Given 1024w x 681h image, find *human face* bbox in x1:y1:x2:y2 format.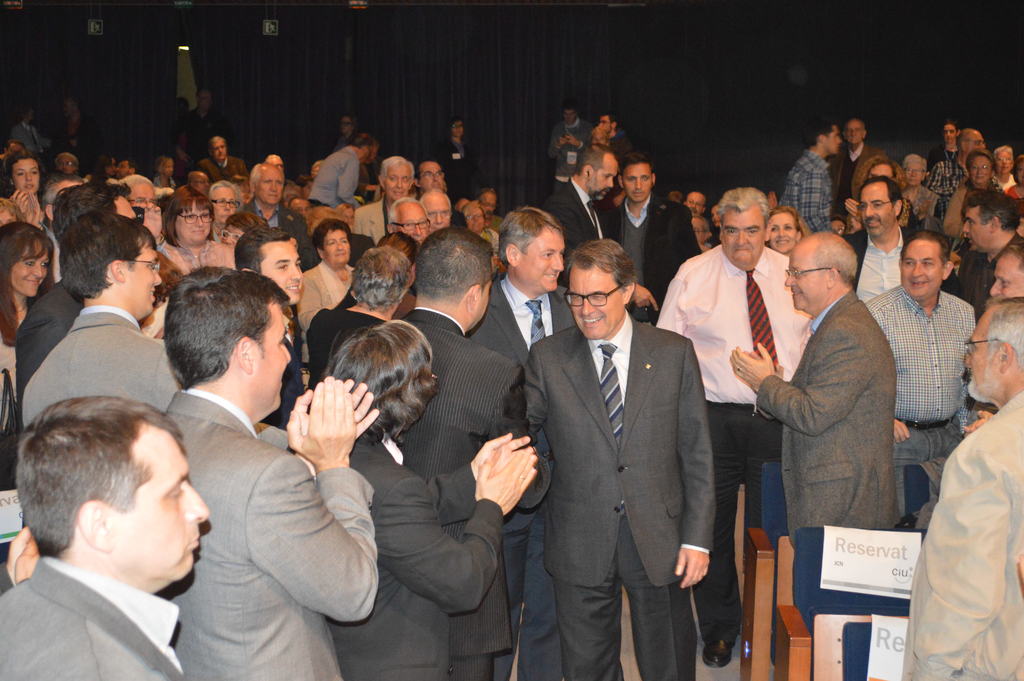
521:236:573:313.
